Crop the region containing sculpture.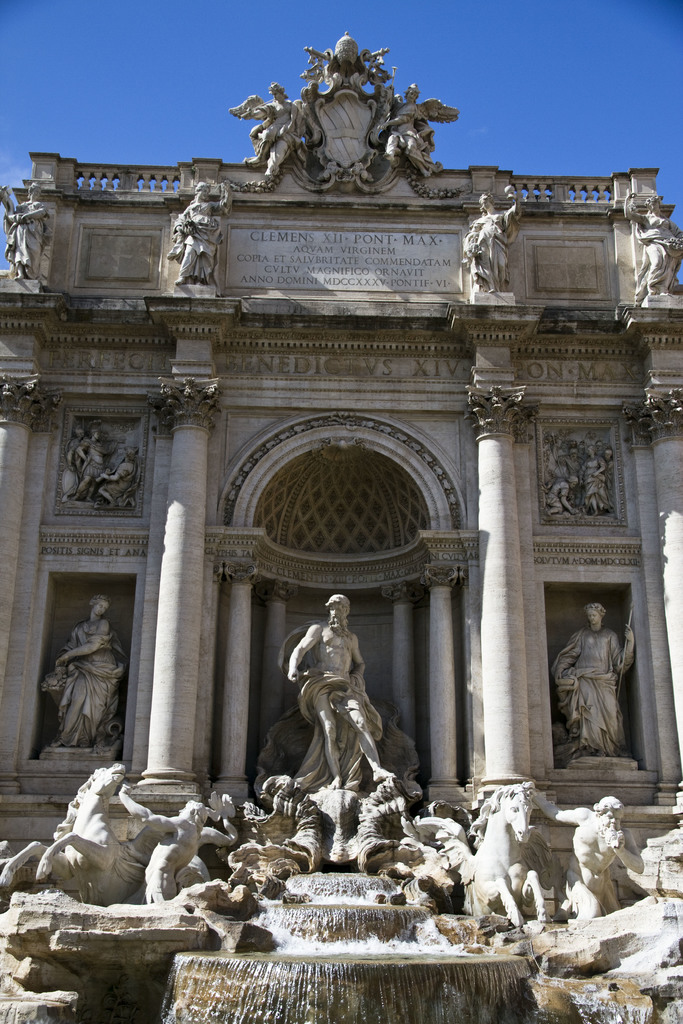
Crop region: {"left": 0, "top": 177, "right": 54, "bottom": 285}.
